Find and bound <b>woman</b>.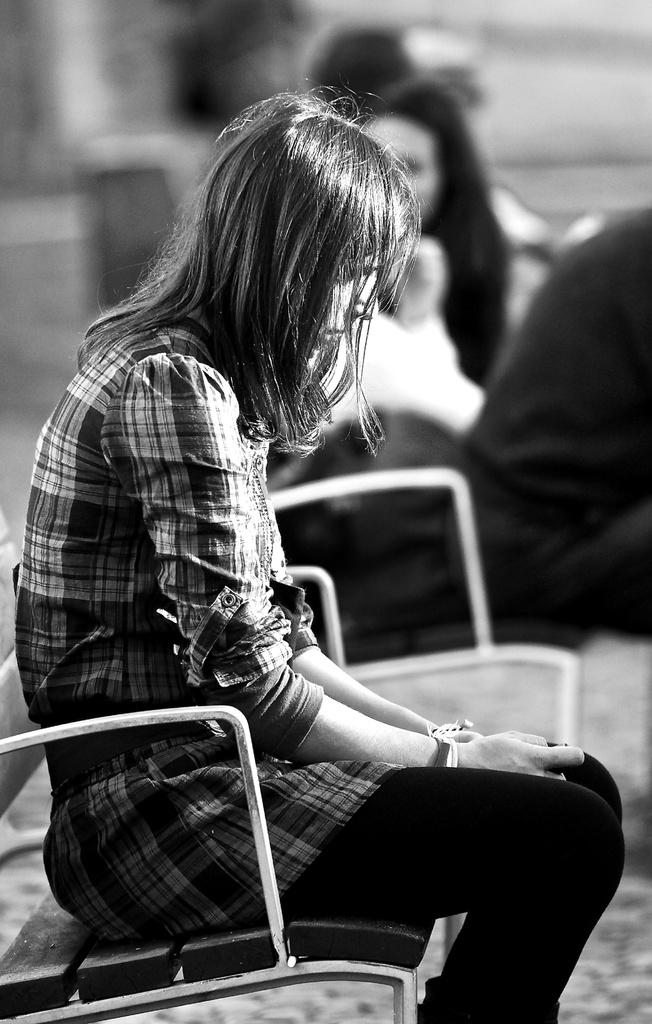
Bound: <box>14,83,623,1023</box>.
